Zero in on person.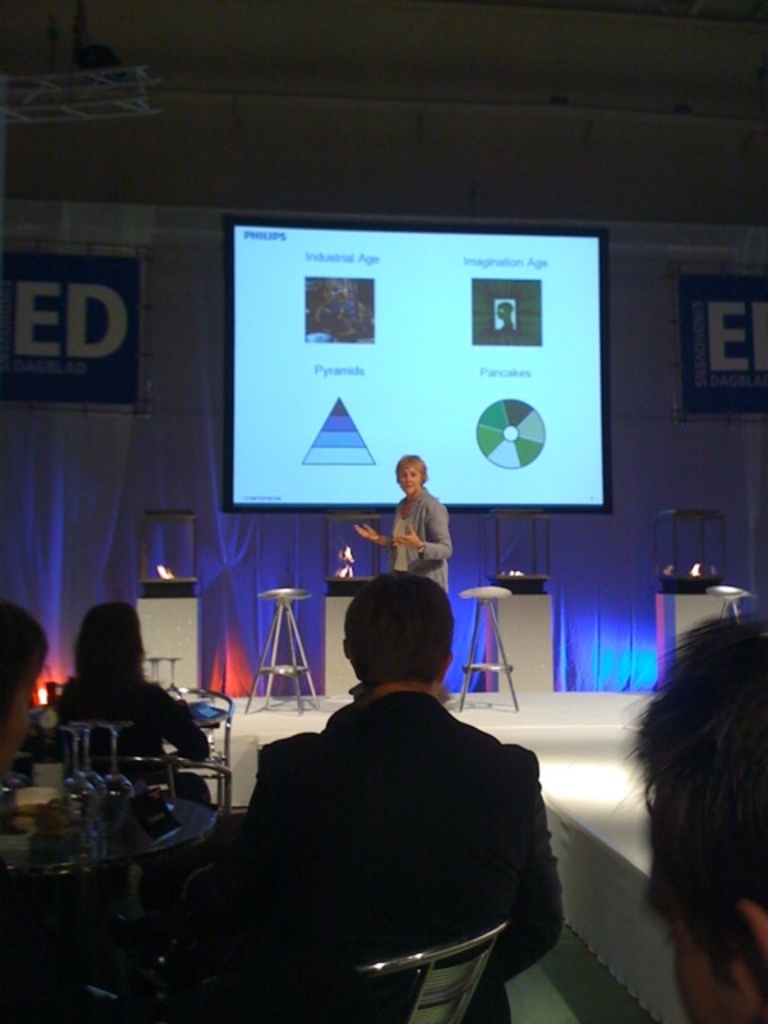
Zeroed in: [x1=51, y1=595, x2=203, y2=853].
